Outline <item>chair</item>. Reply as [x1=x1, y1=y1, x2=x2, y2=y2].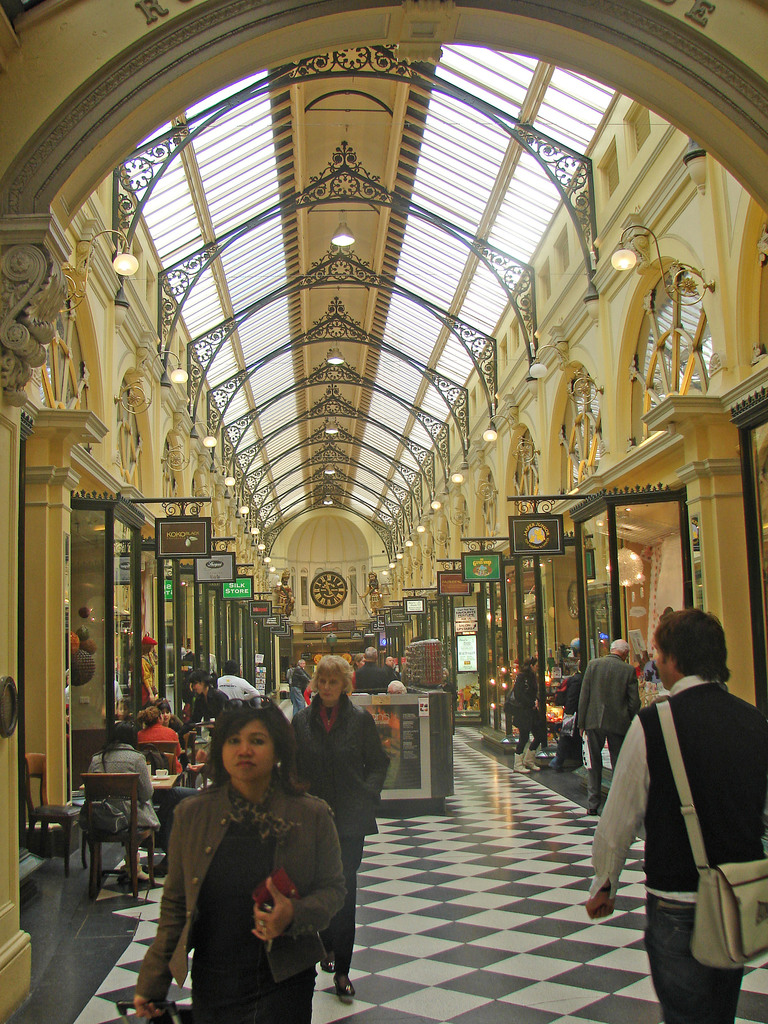
[x1=10, y1=750, x2=89, y2=868].
